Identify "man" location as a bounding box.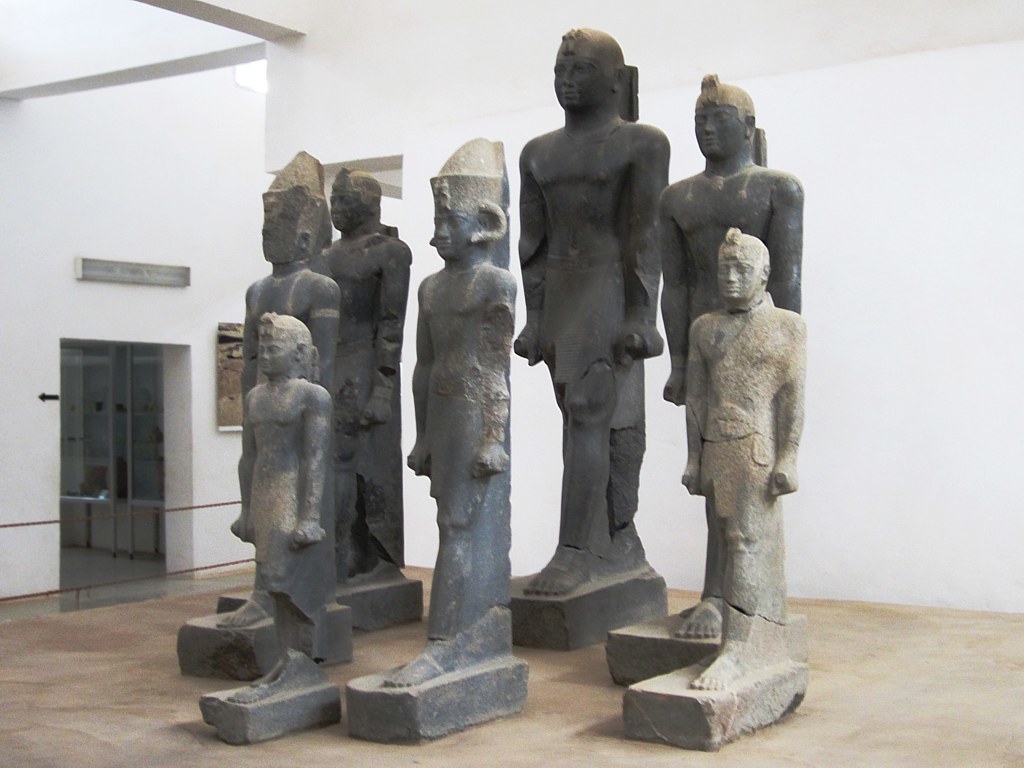
region(234, 149, 339, 541).
